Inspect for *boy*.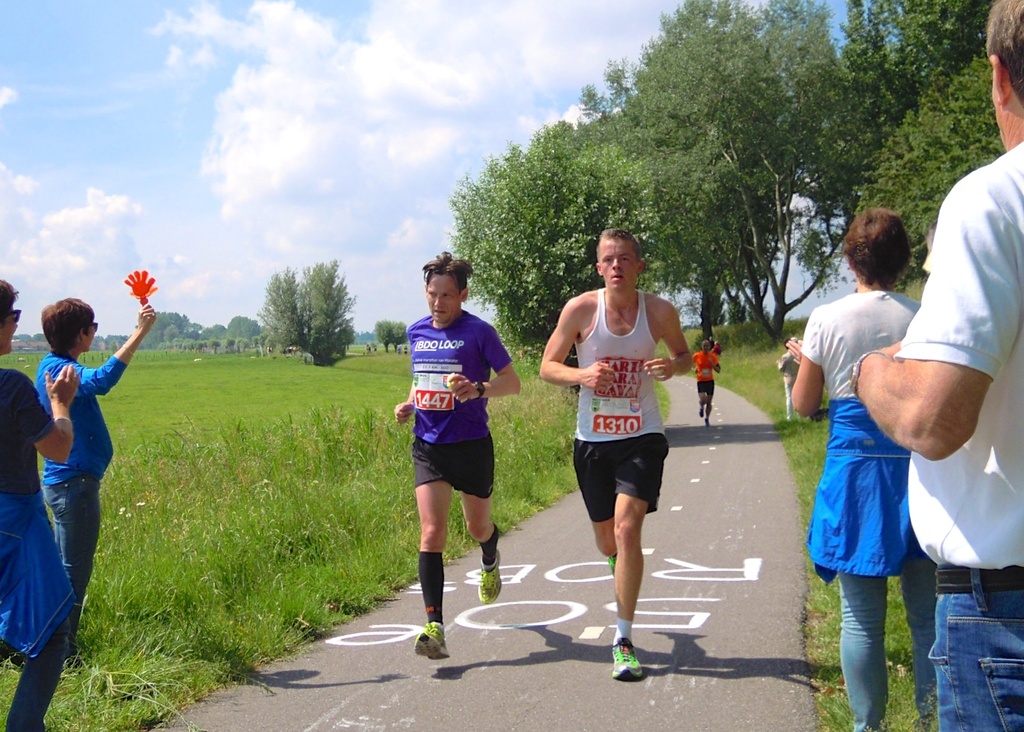
Inspection: <region>375, 265, 532, 642</region>.
